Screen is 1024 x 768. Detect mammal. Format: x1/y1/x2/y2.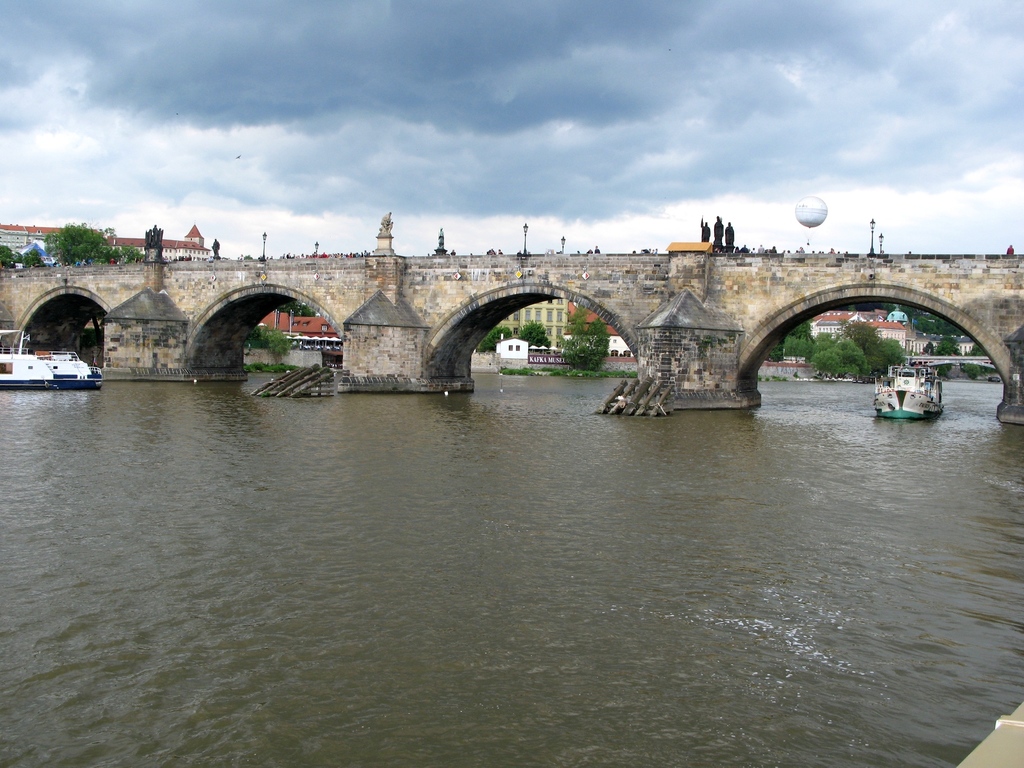
883/252/888/254.
